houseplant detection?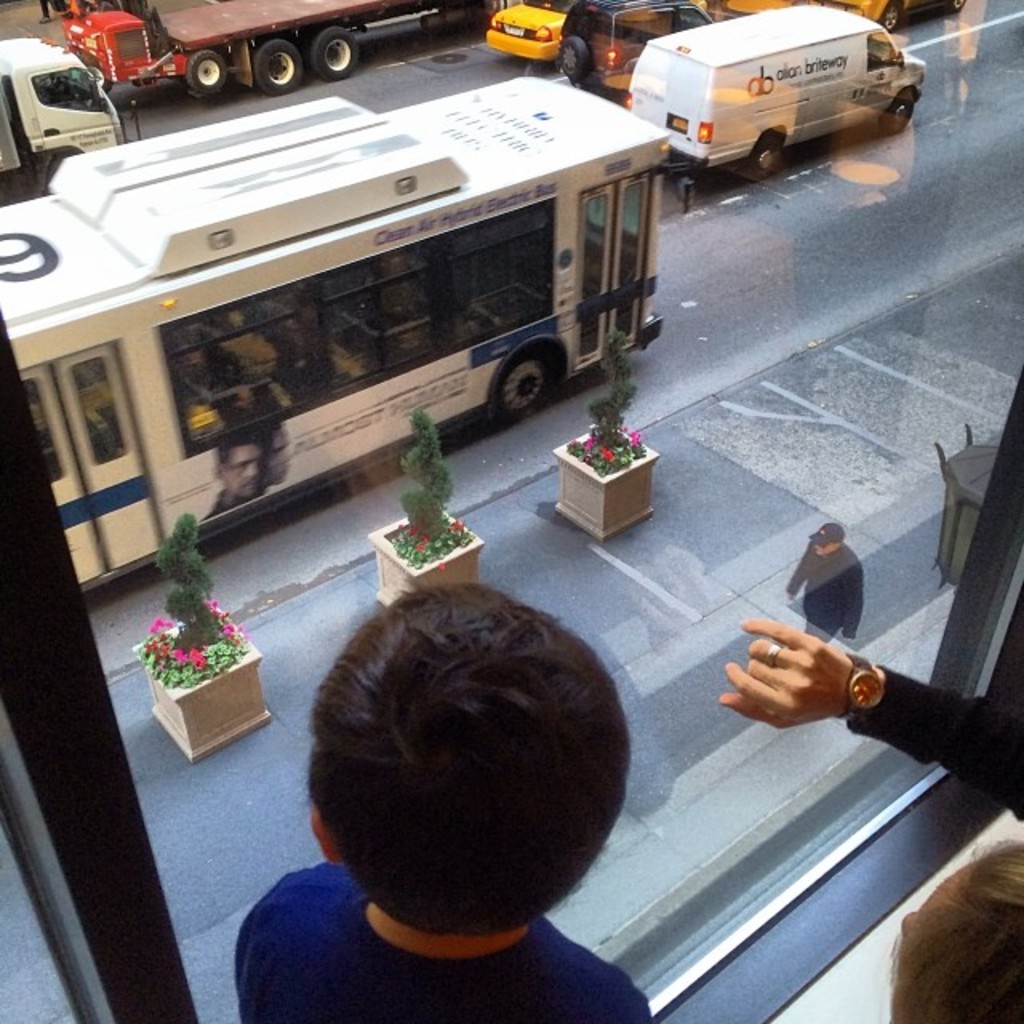
[x1=557, y1=318, x2=661, y2=546]
